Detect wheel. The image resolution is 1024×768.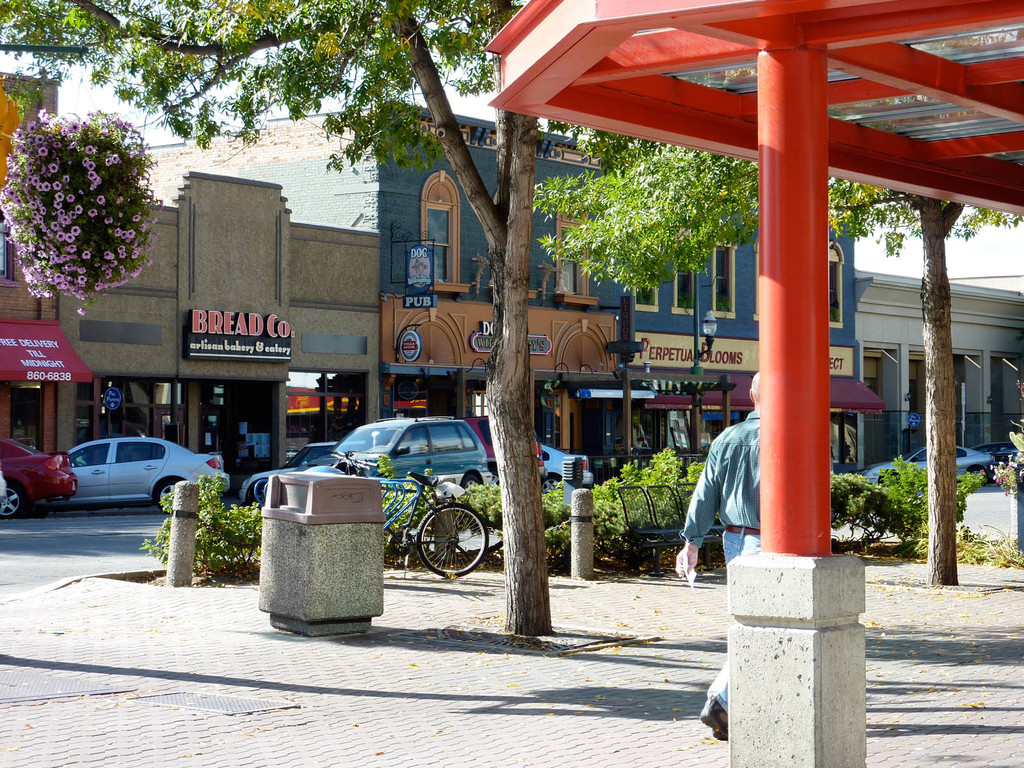
l=968, t=468, r=990, b=486.
